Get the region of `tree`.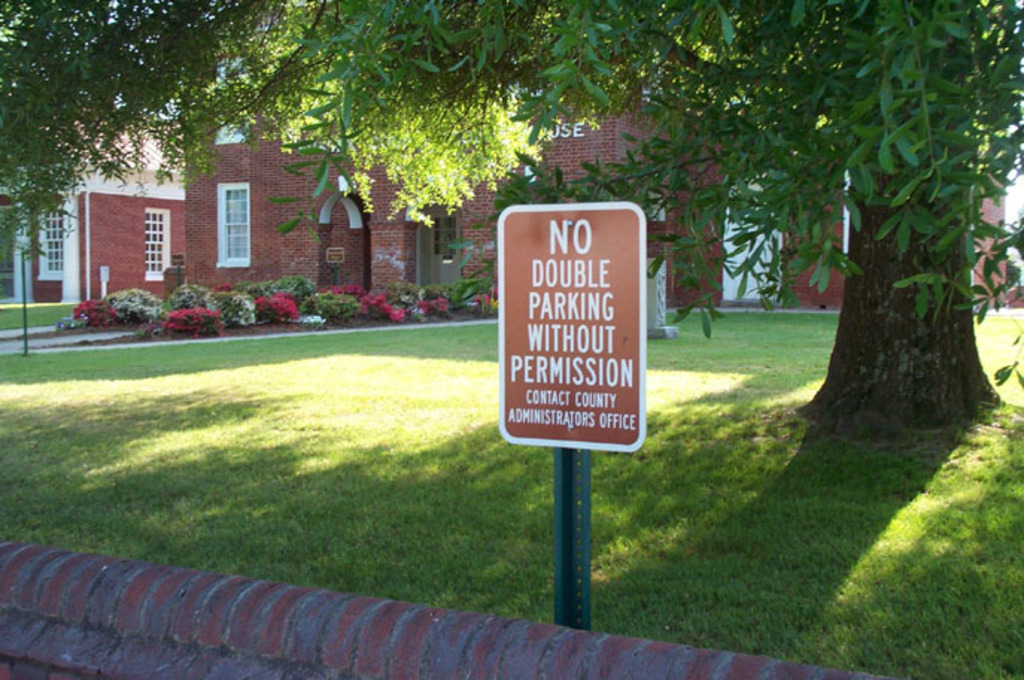
127,10,981,535.
